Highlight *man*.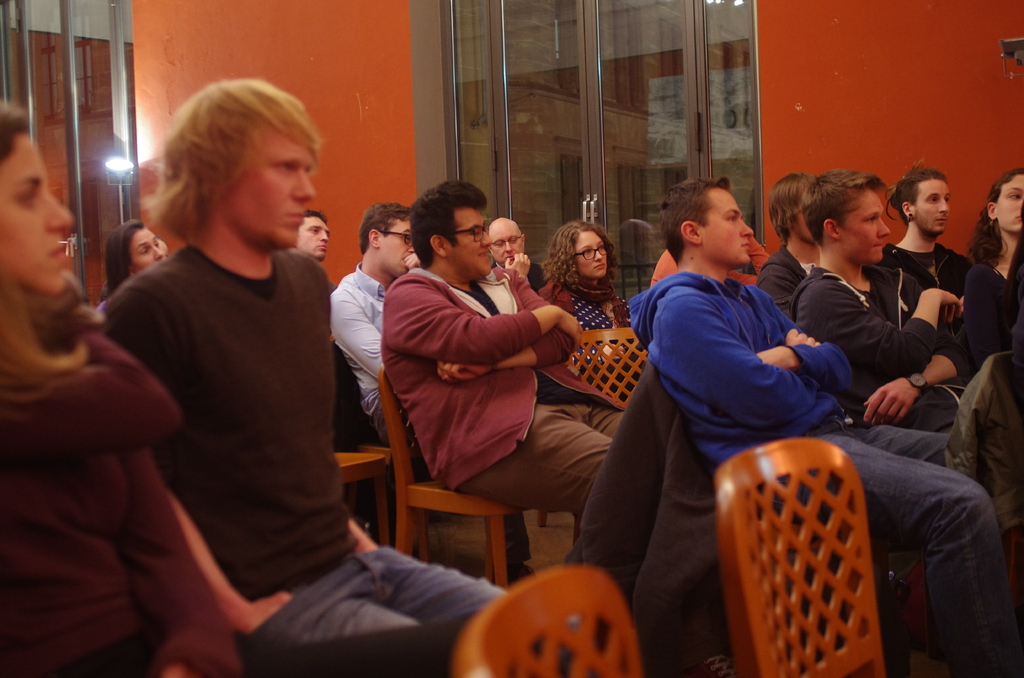
Highlighted region: crop(318, 197, 424, 447).
